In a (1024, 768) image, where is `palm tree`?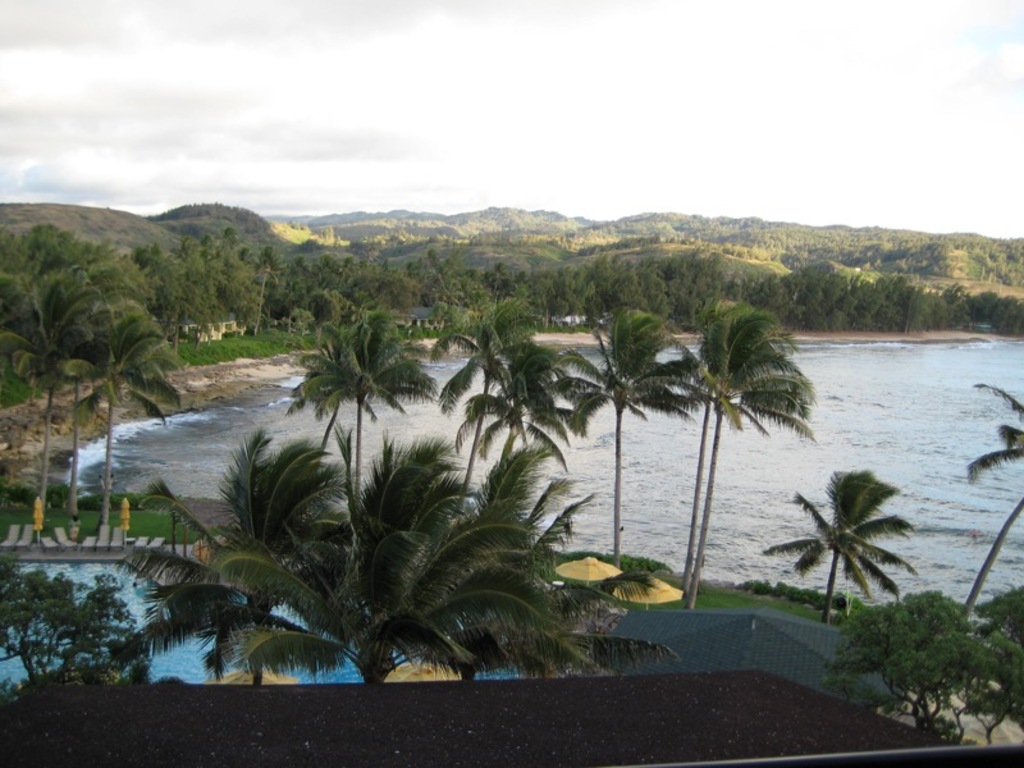
x1=566, y1=316, x2=696, y2=545.
